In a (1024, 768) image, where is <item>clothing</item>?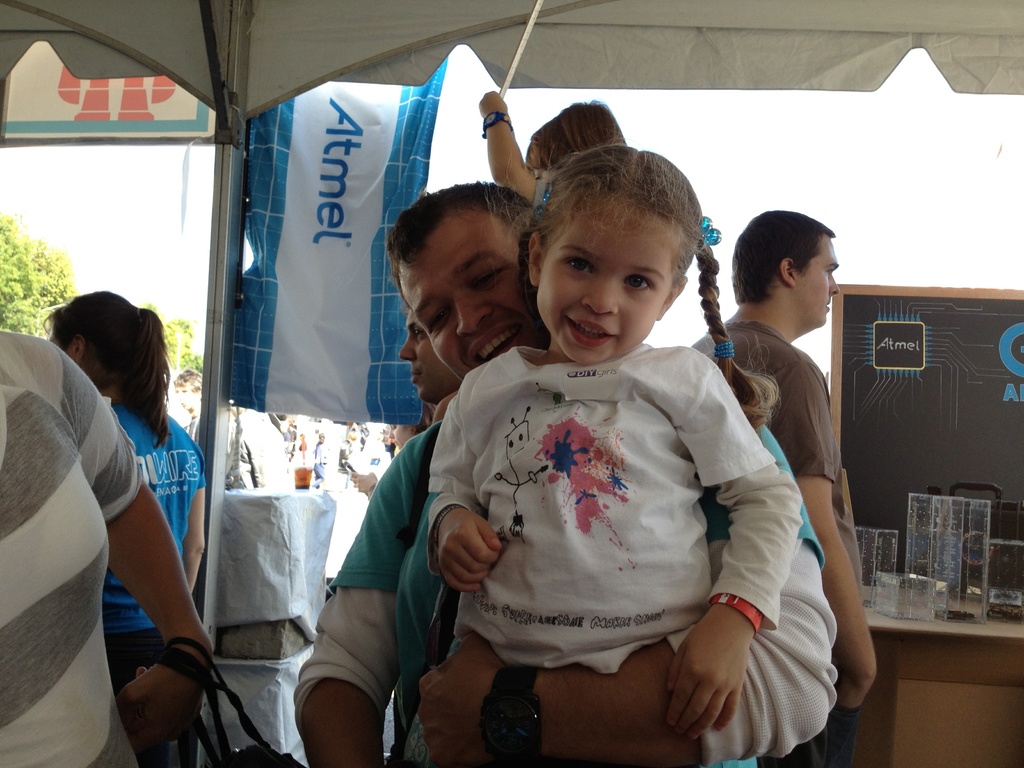
686, 314, 835, 481.
